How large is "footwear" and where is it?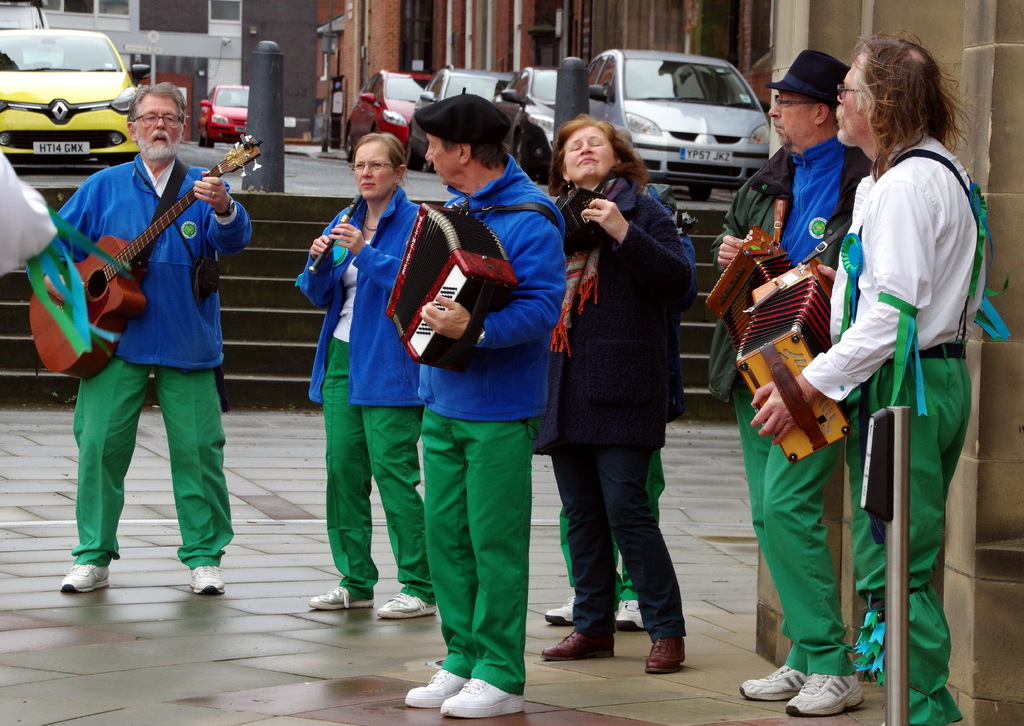
Bounding box: <bbox>544, 588, 588, 624</bbox>.
